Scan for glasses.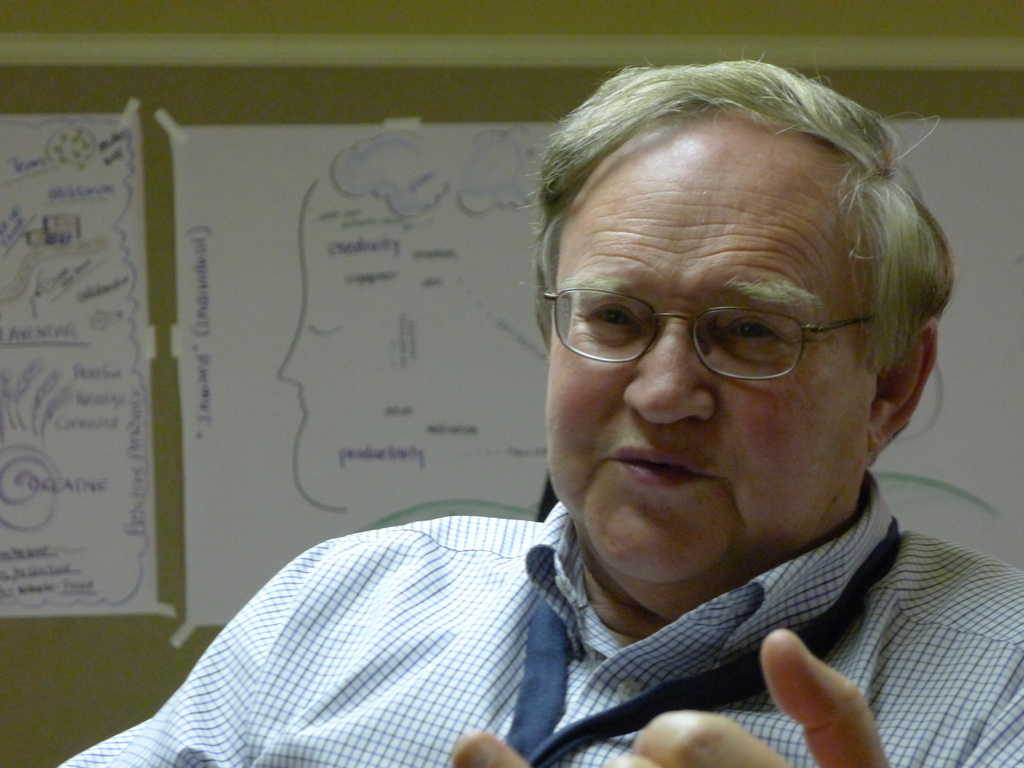
Scan result: {"x1": 538, "y1": 279, "x2": 881, "y2": 390}.
